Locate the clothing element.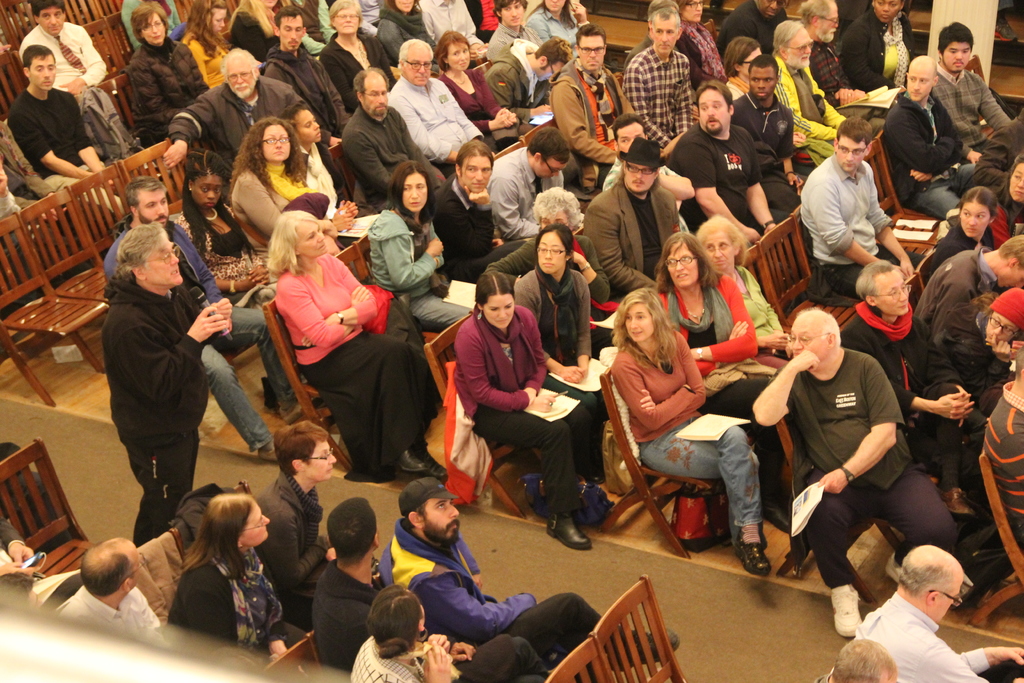
Element bbox: x1=740, y1=264, x2=793, y2=375.
